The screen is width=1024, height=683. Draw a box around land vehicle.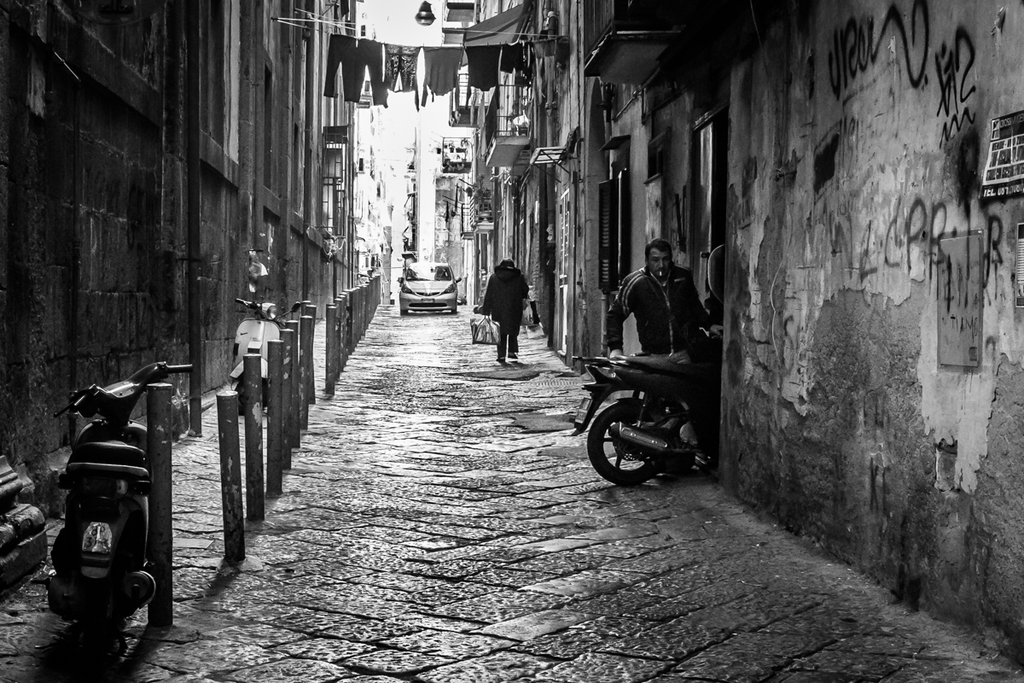
[x1=395, y1=259, x2=463, y2=314].
